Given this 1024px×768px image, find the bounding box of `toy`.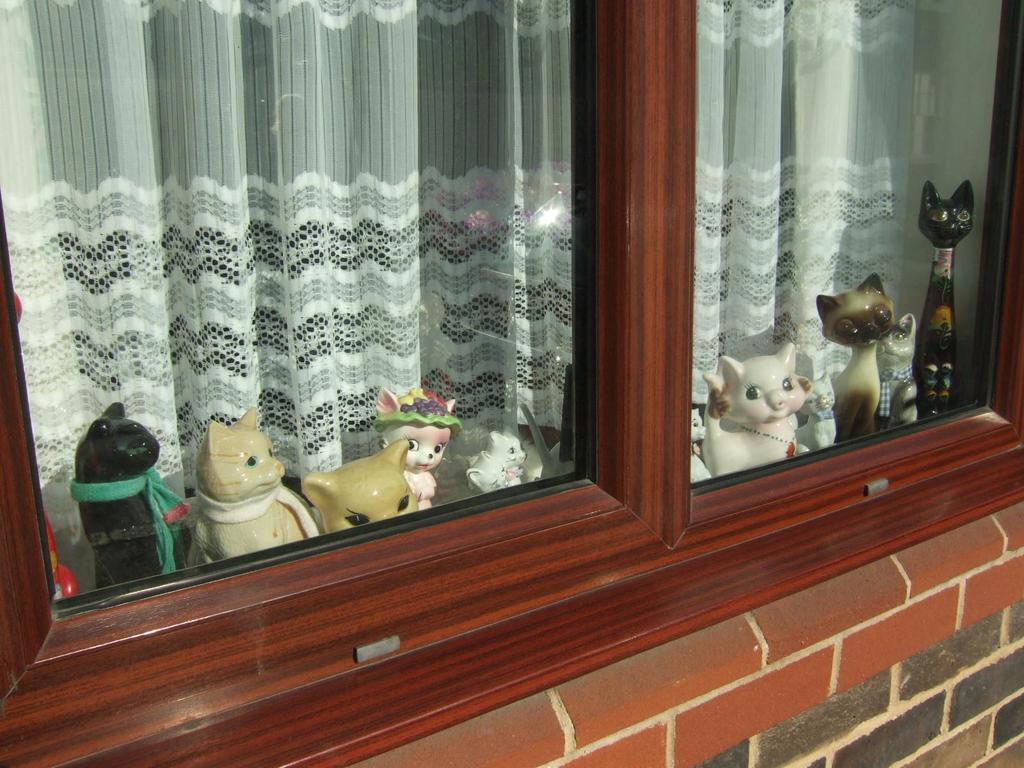
794/376/831/449.
